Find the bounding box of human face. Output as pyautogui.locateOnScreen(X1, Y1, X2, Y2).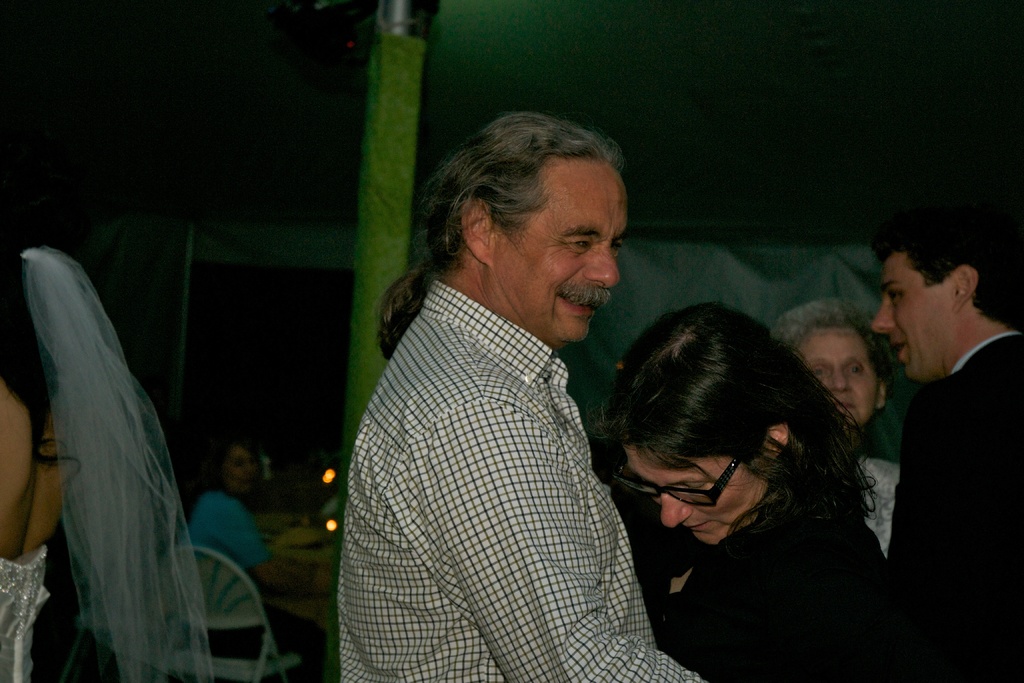
pyautogui.locateOnScreen(872, 253, 951, 378).
